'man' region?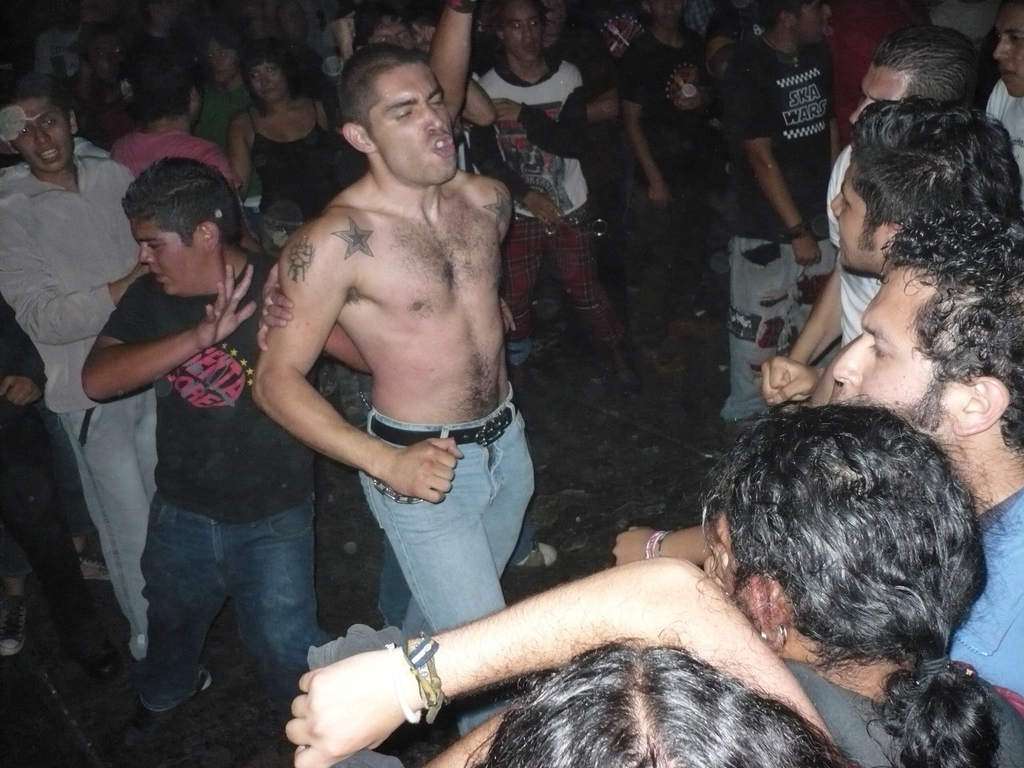
[left=71, top=154, right=383, bottom=747]
